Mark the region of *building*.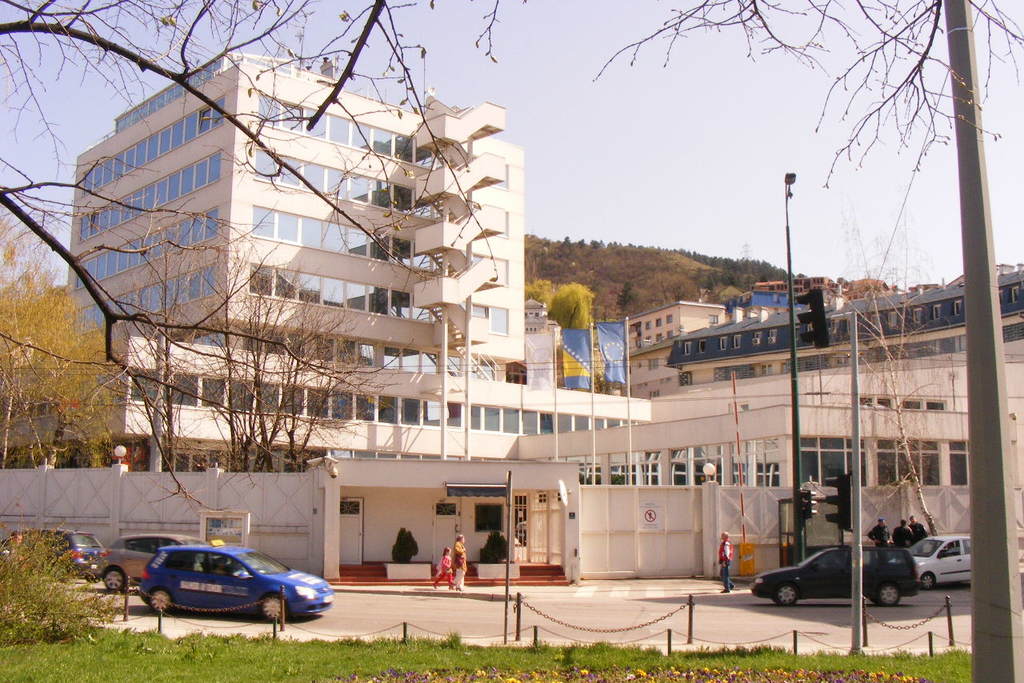
Region: bbox=(627, 301, 755, 344).
